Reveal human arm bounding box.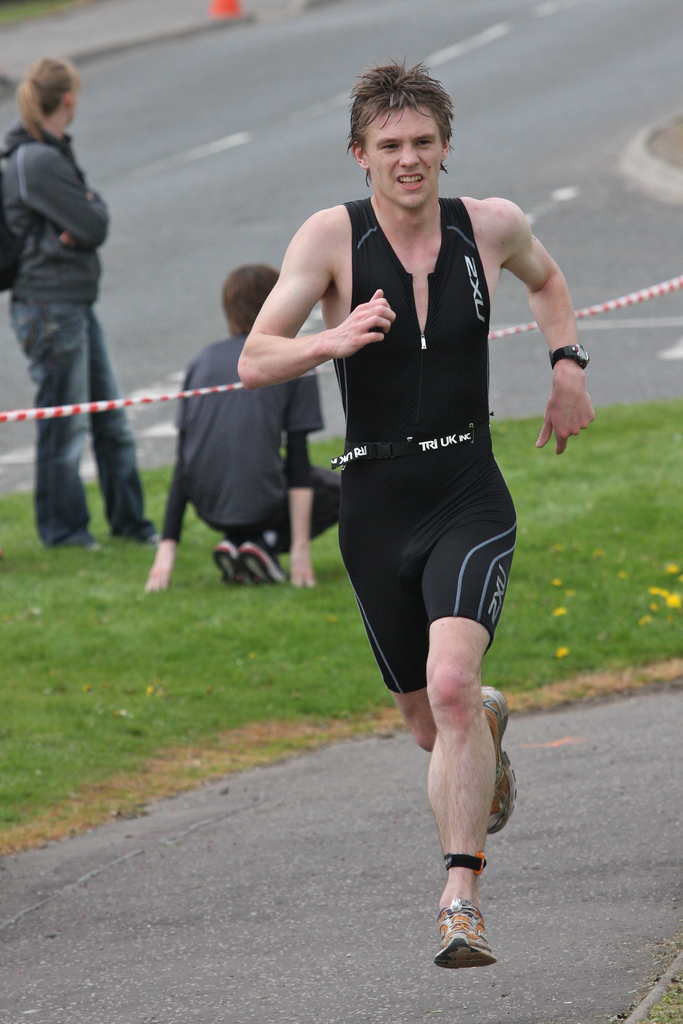
Revealed: <region>20, 146, 112, 251</region>.
